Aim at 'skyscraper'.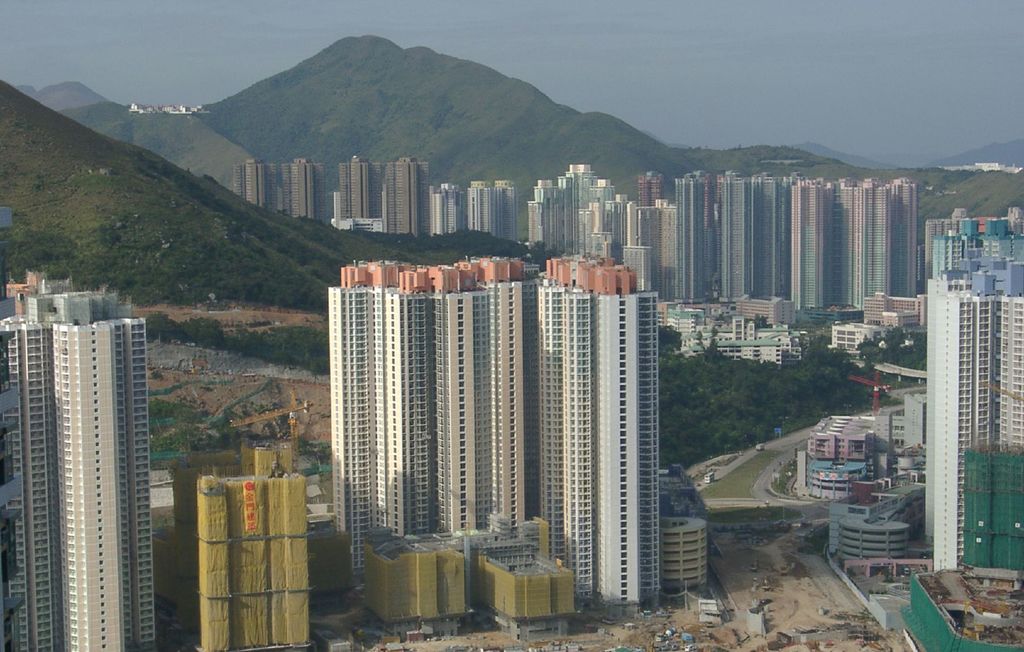
Aimed at (924,255,1023,576).
